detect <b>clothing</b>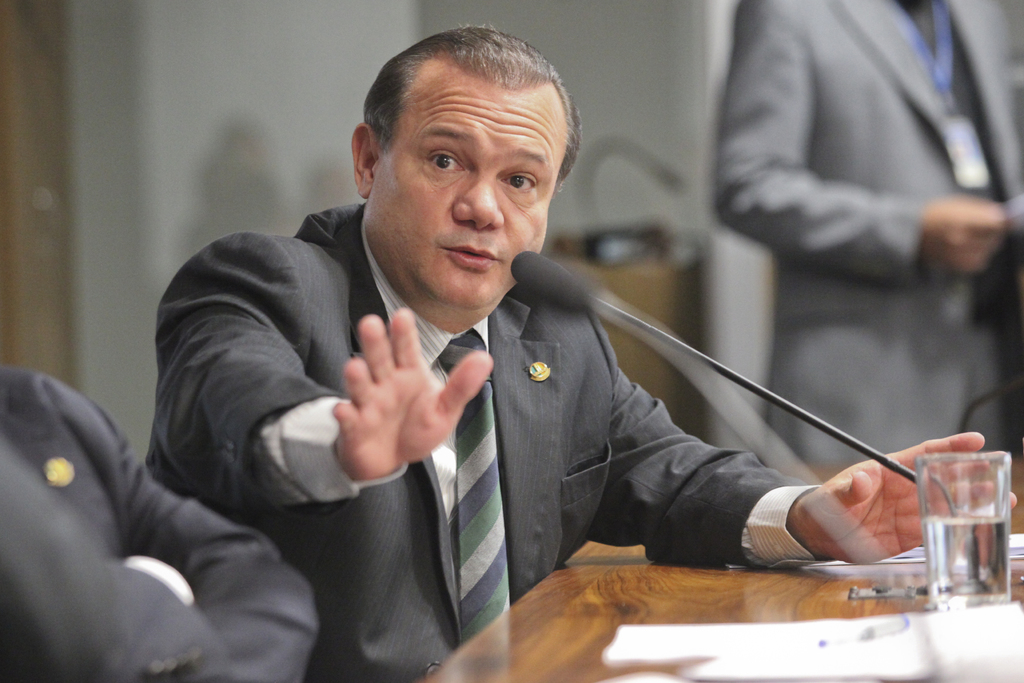
[x1=0, y1=367, x2=317, y2=682]
